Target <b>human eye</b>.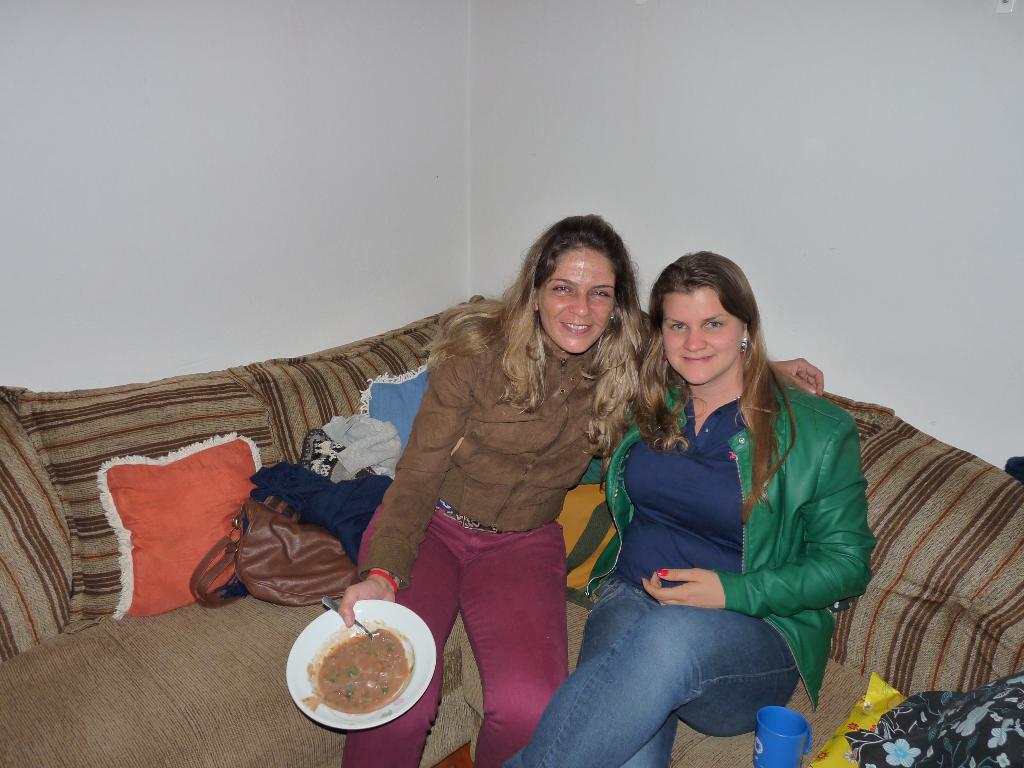
Target region: pyautogui.locateOnScreen(591, 285, 615, 299).
